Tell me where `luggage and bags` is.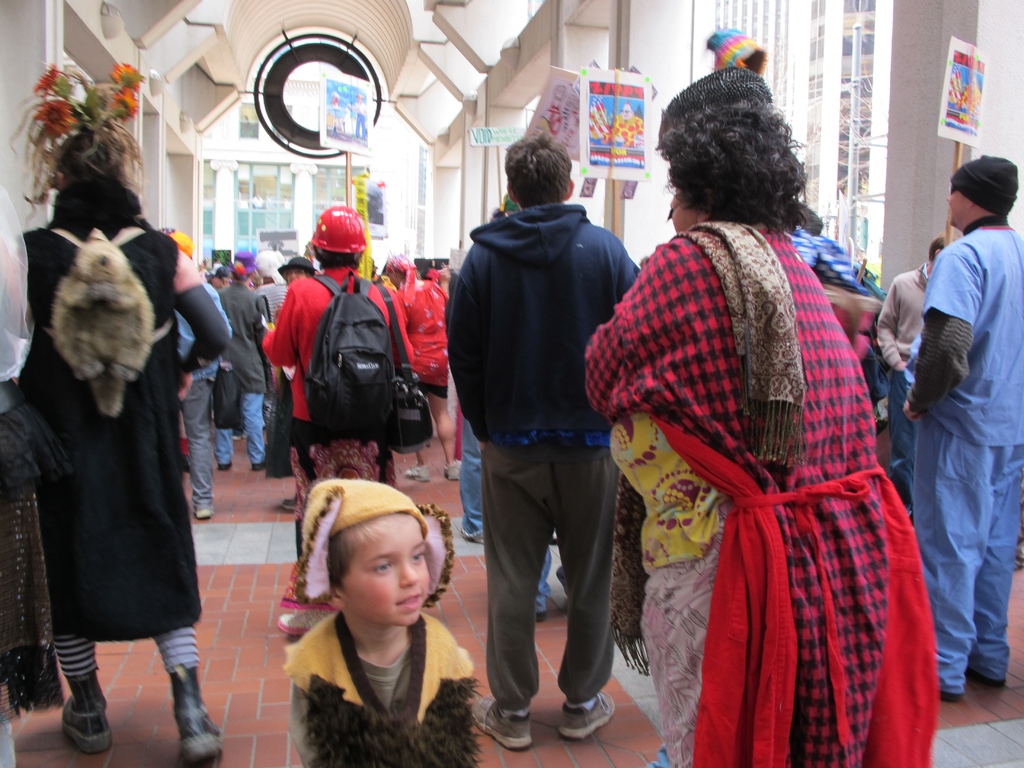
`luggage and bags` is at x1=378 y1=292 x2=437 y2=456.
